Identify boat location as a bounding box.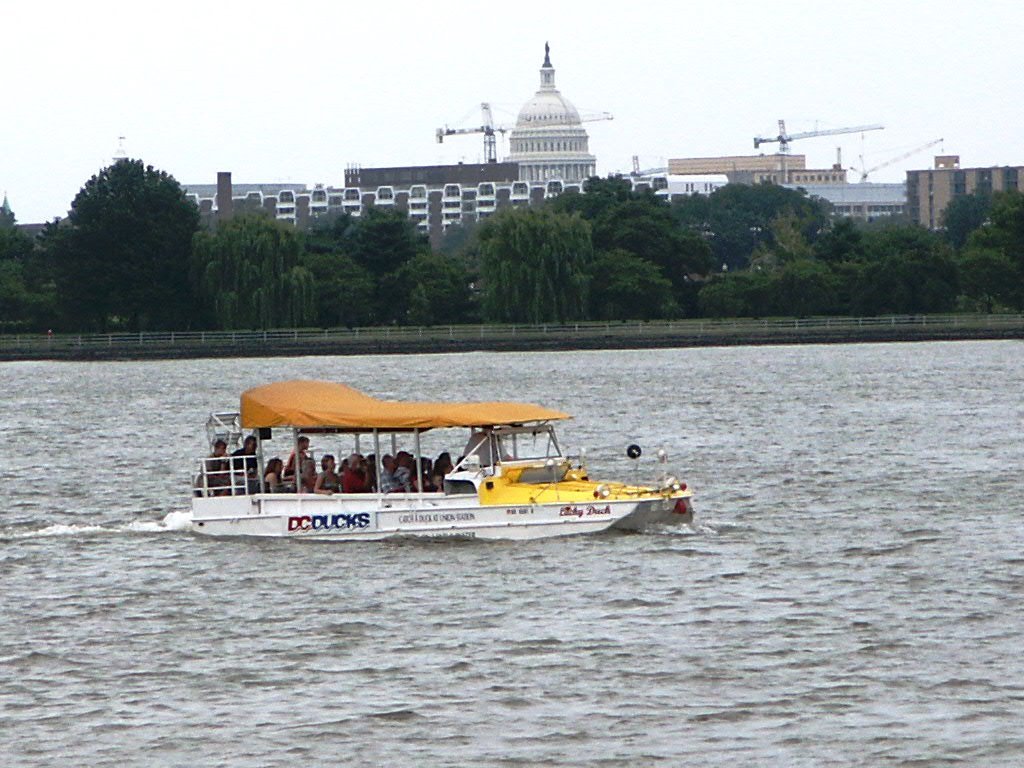
[left=173, top=369, right=695, bottom=553].
